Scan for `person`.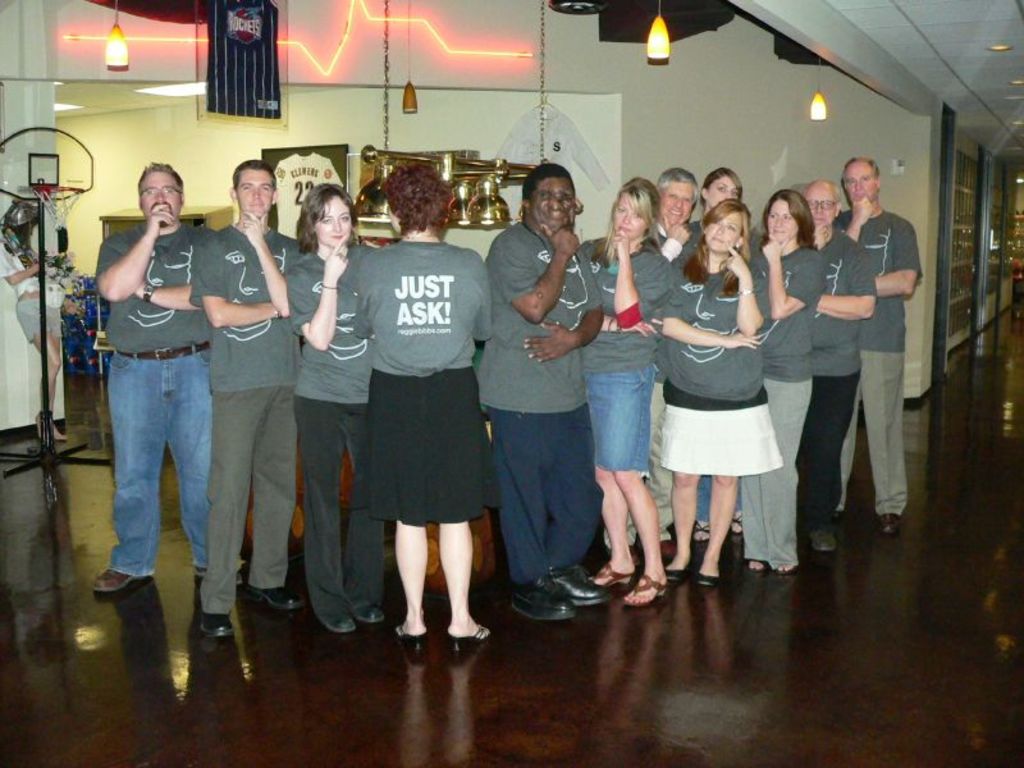
Scan result: <bbox>325, 174, 498, 664</bbox>.
